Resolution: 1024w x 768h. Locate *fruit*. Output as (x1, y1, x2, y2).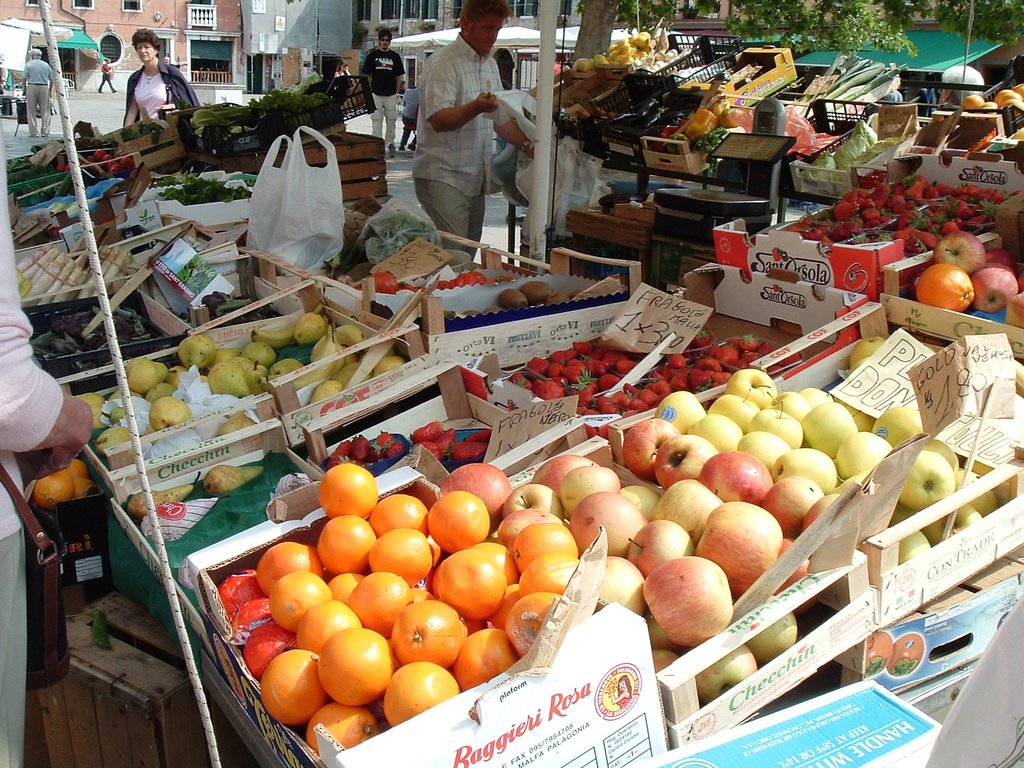
(127, 471, 197, 511).
